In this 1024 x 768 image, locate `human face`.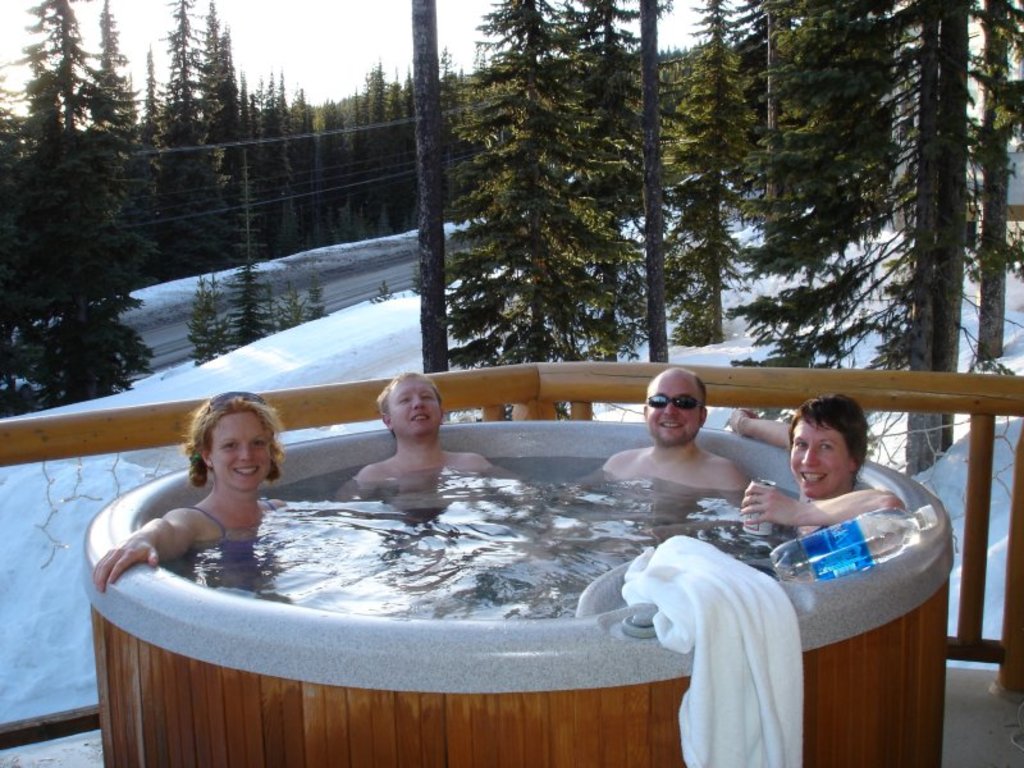
Bounding box: <region>787, 415, 851, 502</region>.
